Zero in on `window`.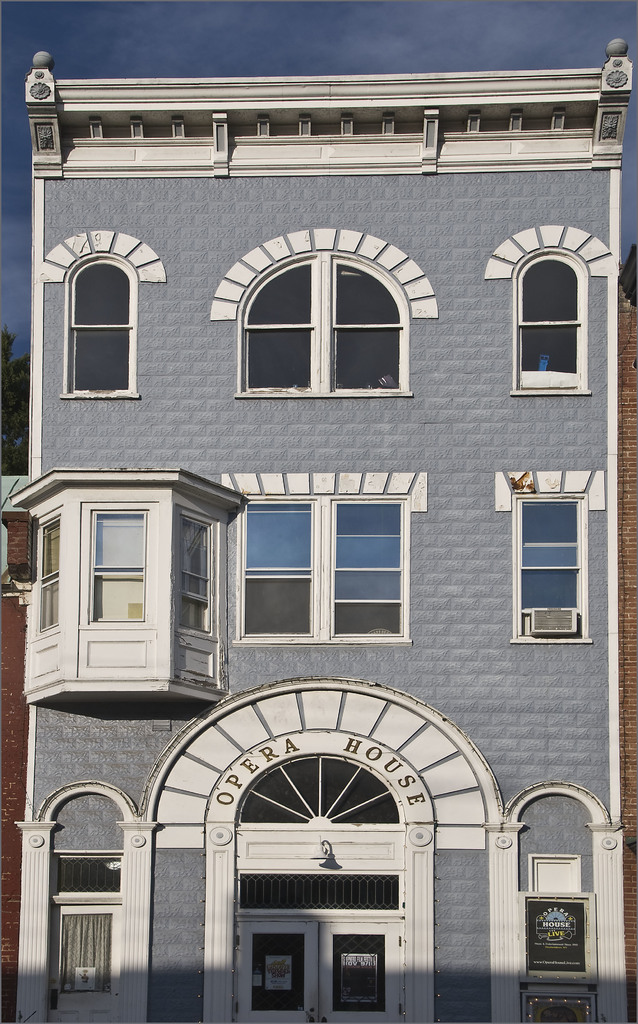
Zeroed in: x1=519, y1=491, x2=594, y2=639.
